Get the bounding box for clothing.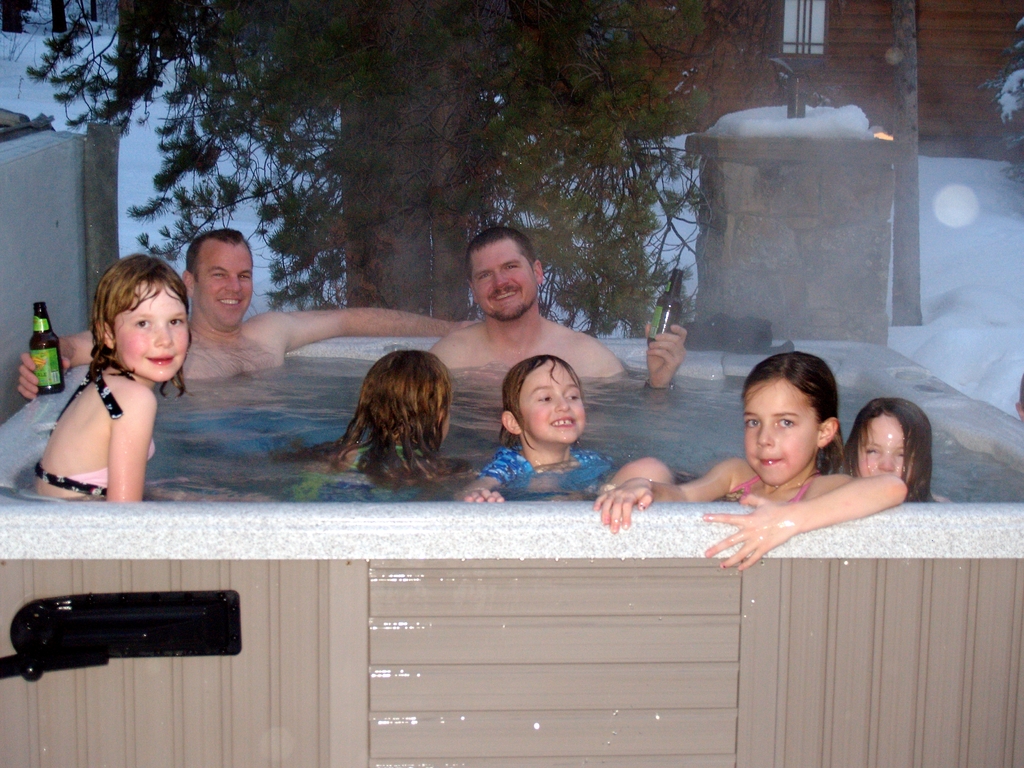
box=[482, 447, 617, 490].
